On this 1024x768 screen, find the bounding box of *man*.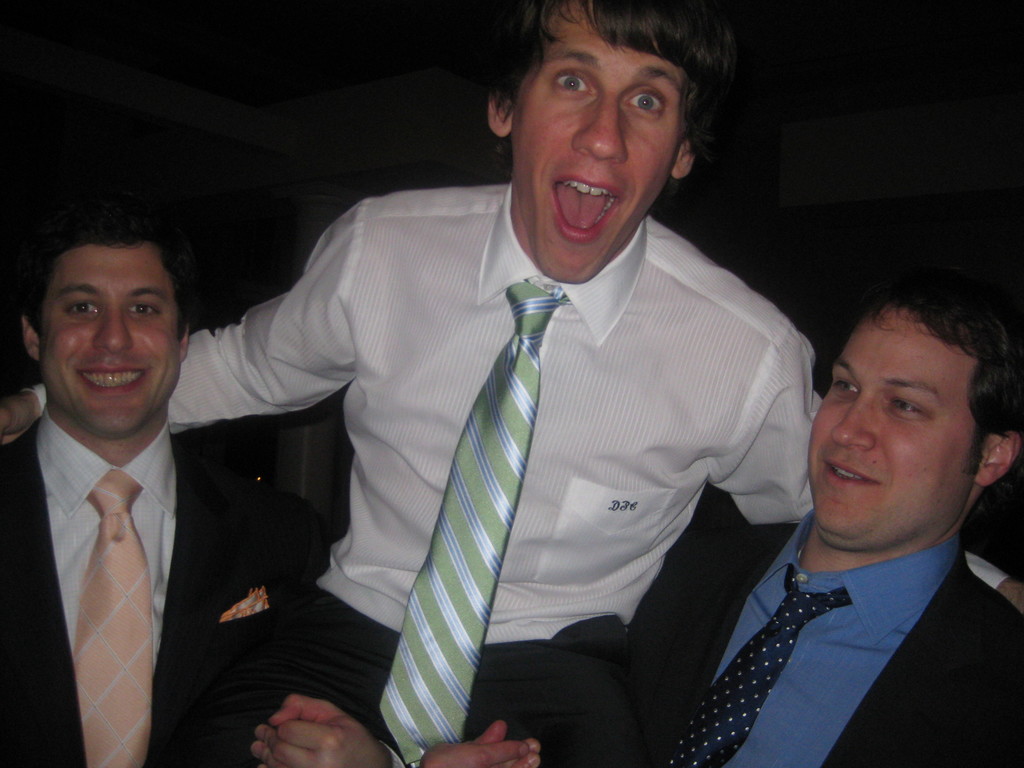
Bounding box: select_region(0, 190, 319, 764).
